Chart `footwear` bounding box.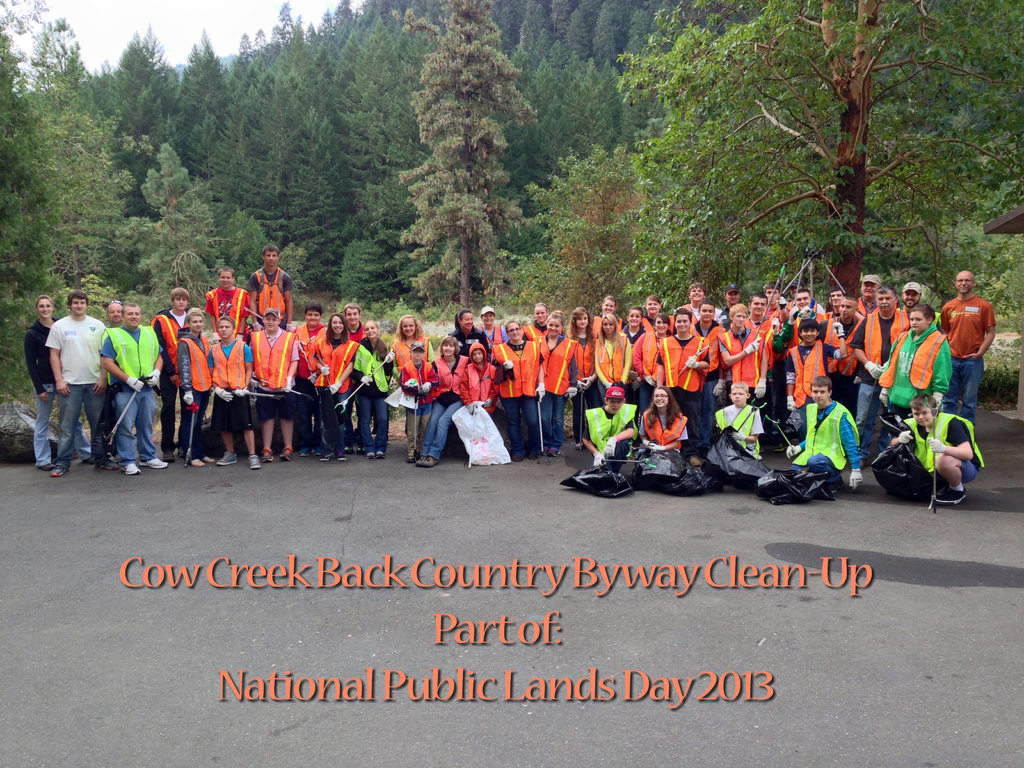
Charted: pyautogui.locateOnScreen(346, 444, 355, 452).
